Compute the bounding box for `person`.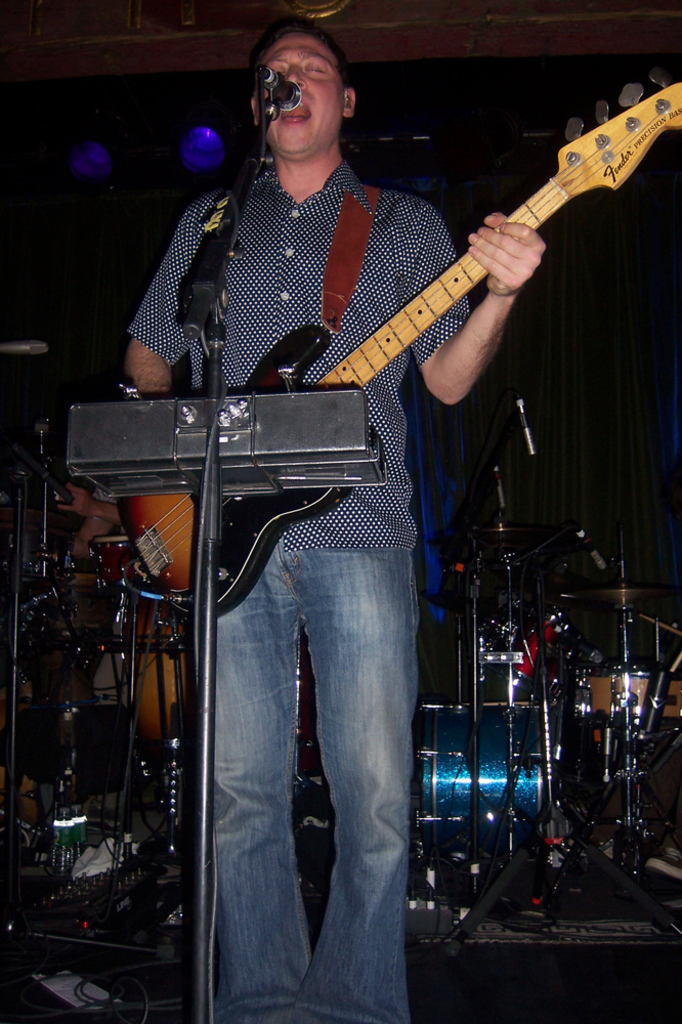
[148, 46, 535, 957].
